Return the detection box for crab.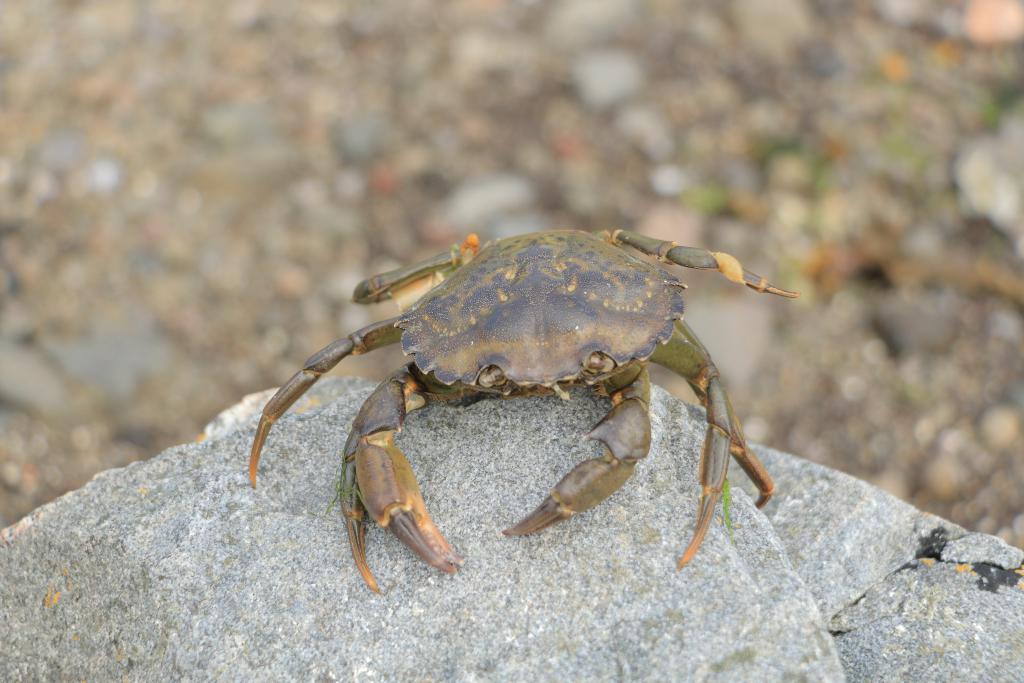
Rect(245, 231, 800, 595).
